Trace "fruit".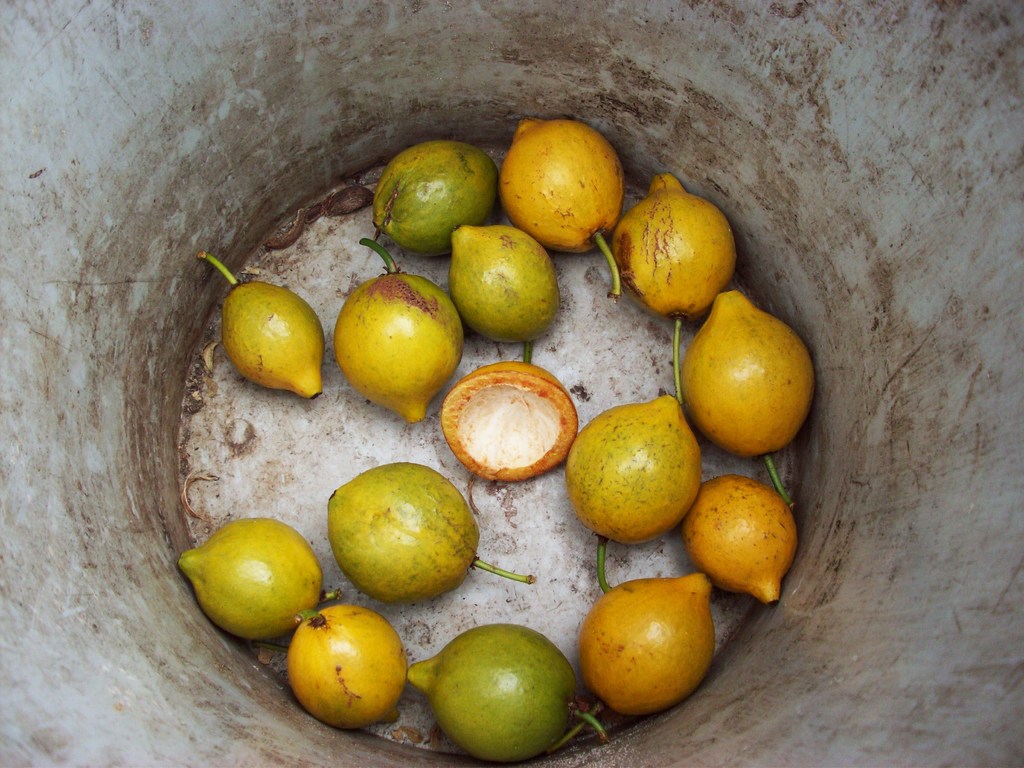
Traced to 193:253:325:403.
